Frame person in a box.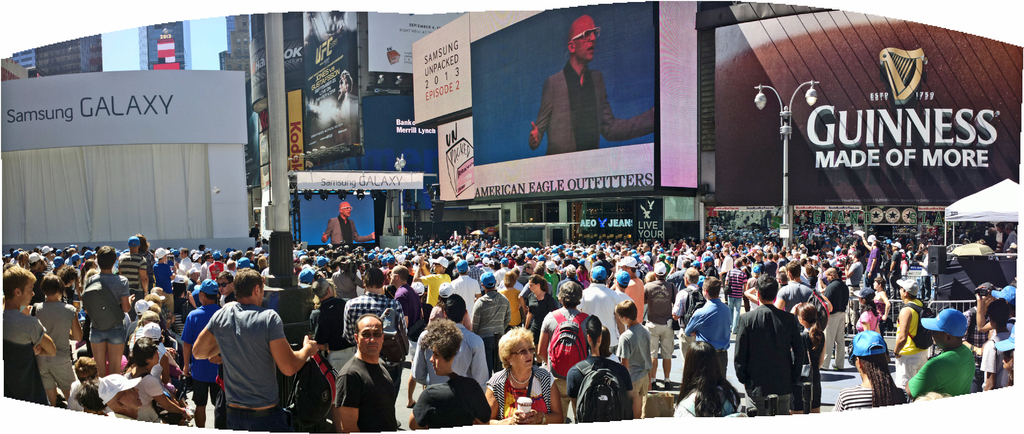
Rect(535, 17, 654, 153).
